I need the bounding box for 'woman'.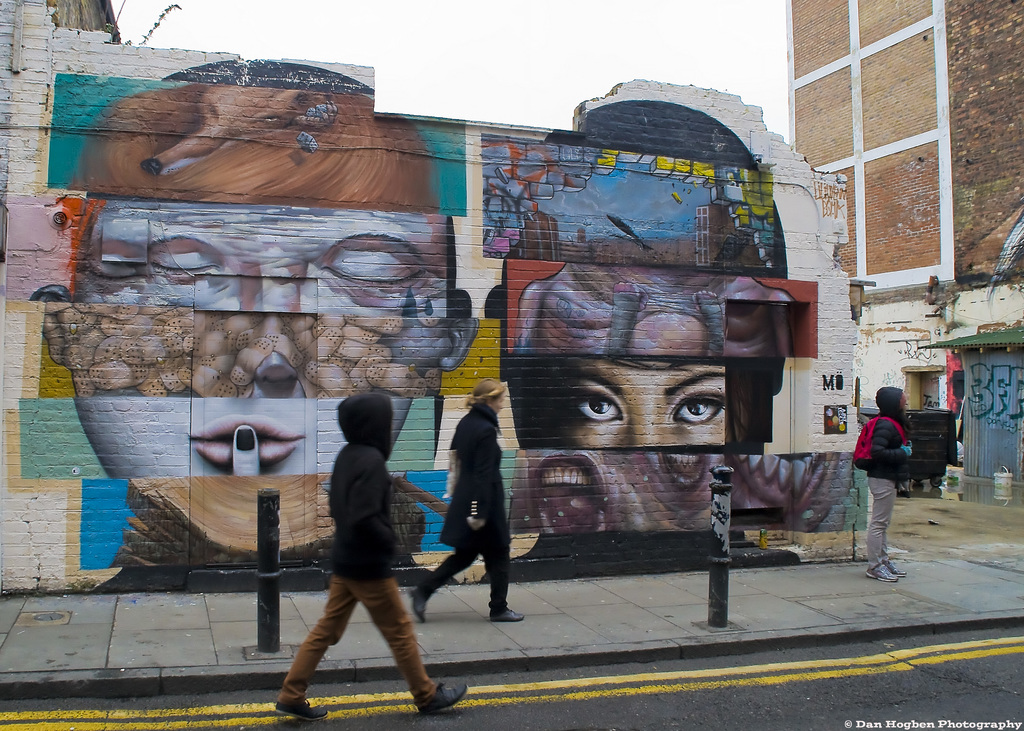
Here it is: <region>863, 383, 915, 582</region>.
